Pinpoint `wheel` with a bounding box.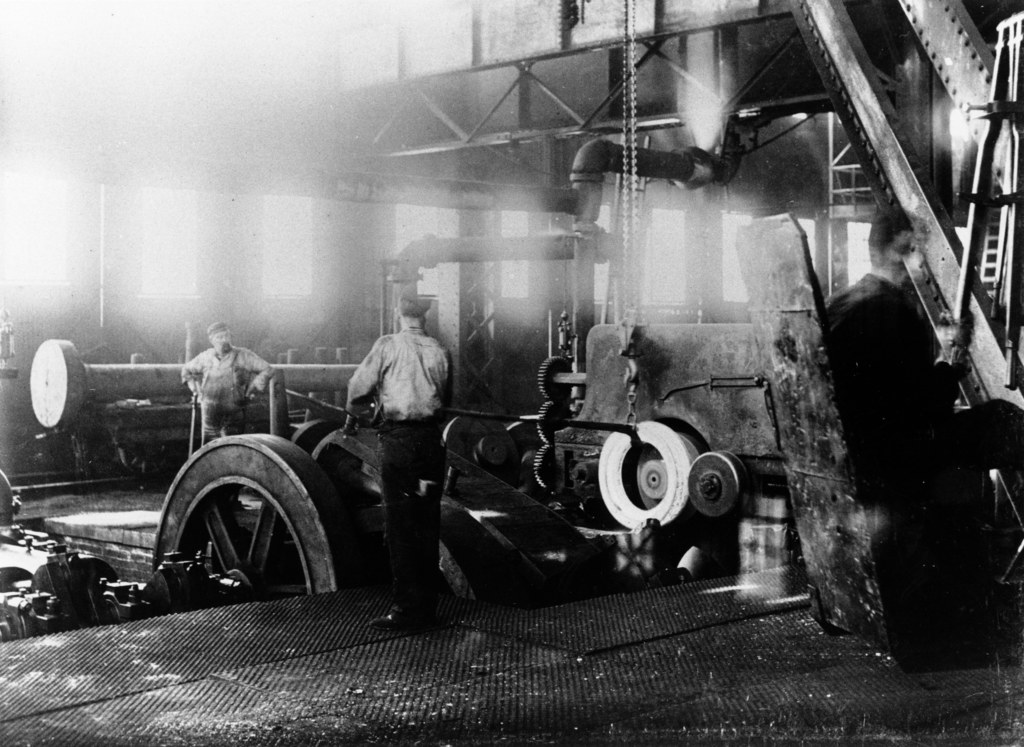
{"x1": 155, "y1": 449, "x2": 327, "y2": 605}.
